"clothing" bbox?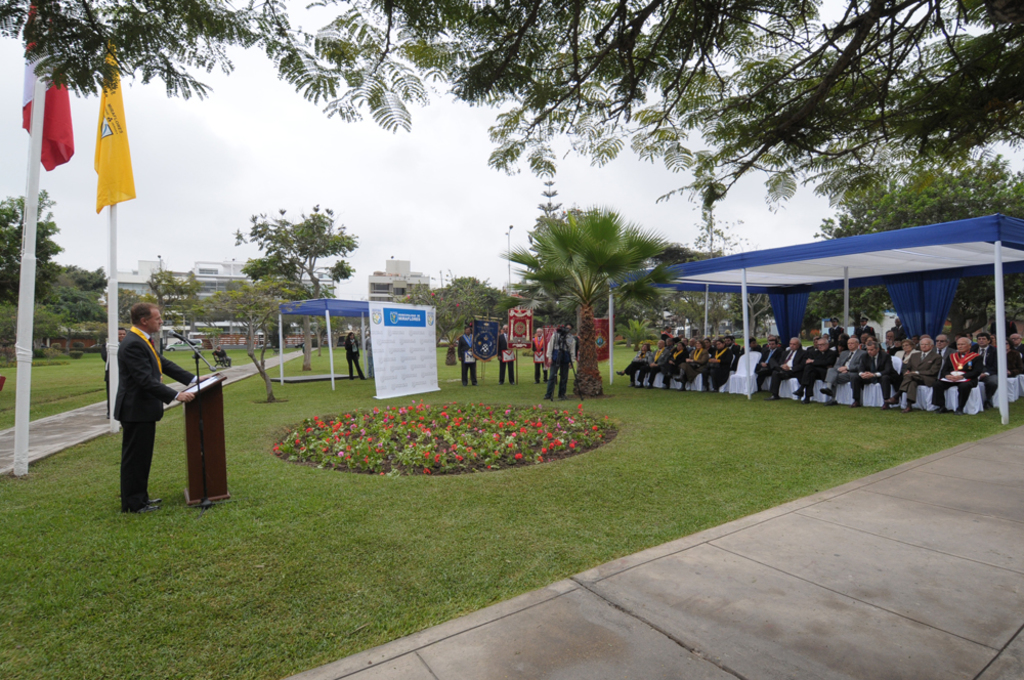
{"left": 545, "top": 356, "right": 575, "bottom": 396}
